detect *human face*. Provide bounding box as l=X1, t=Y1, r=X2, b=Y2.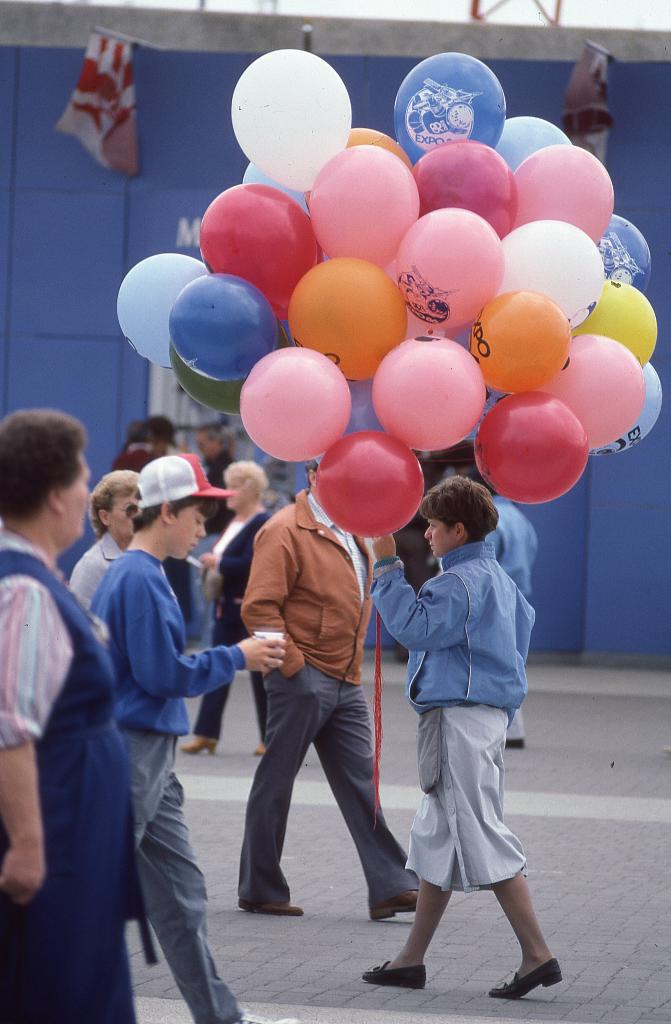
l=431, t=519, r=453, b=554.
